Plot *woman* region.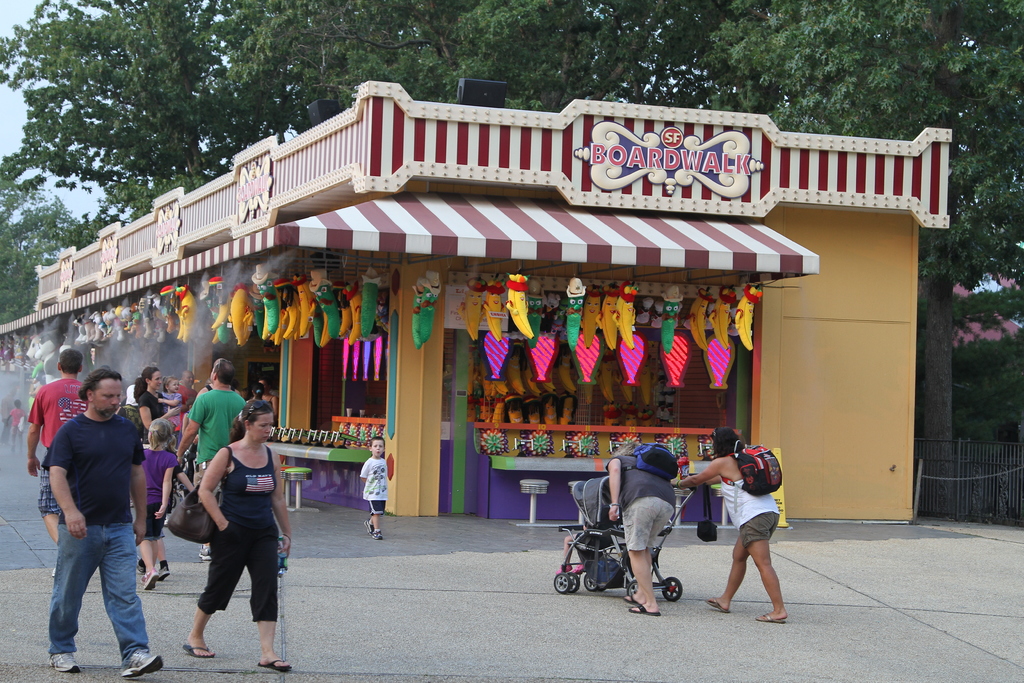
Plotted at box=[673, 427, 787, 625].
